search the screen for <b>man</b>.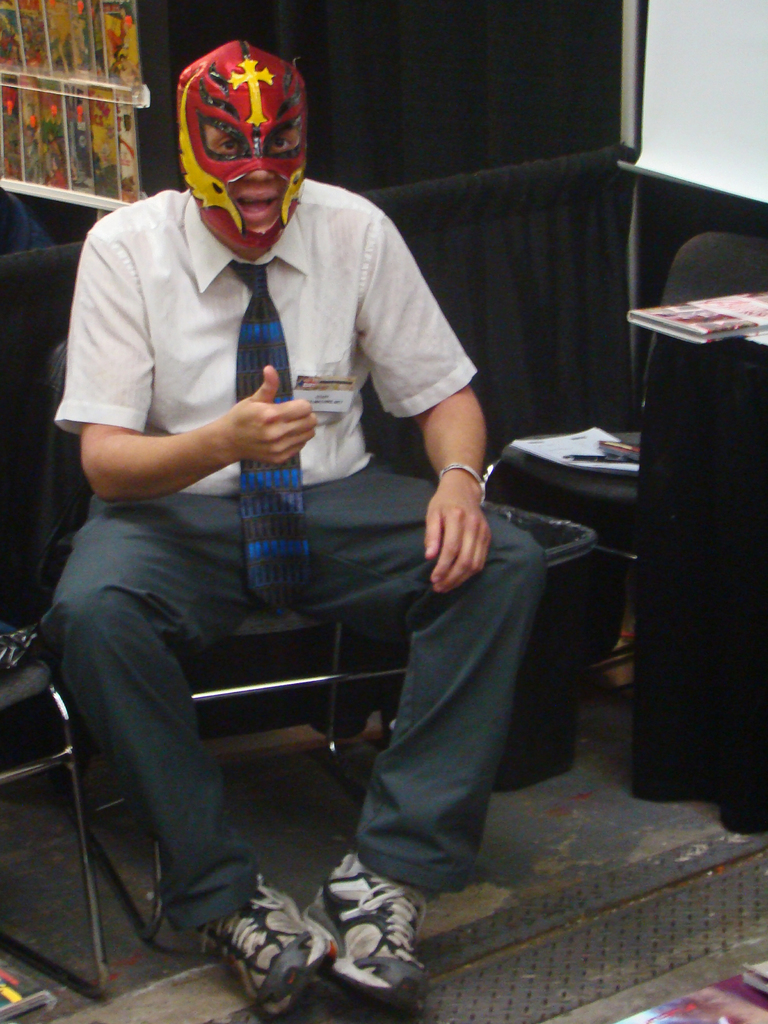
Found at rect(33, 70, 573, 953).
